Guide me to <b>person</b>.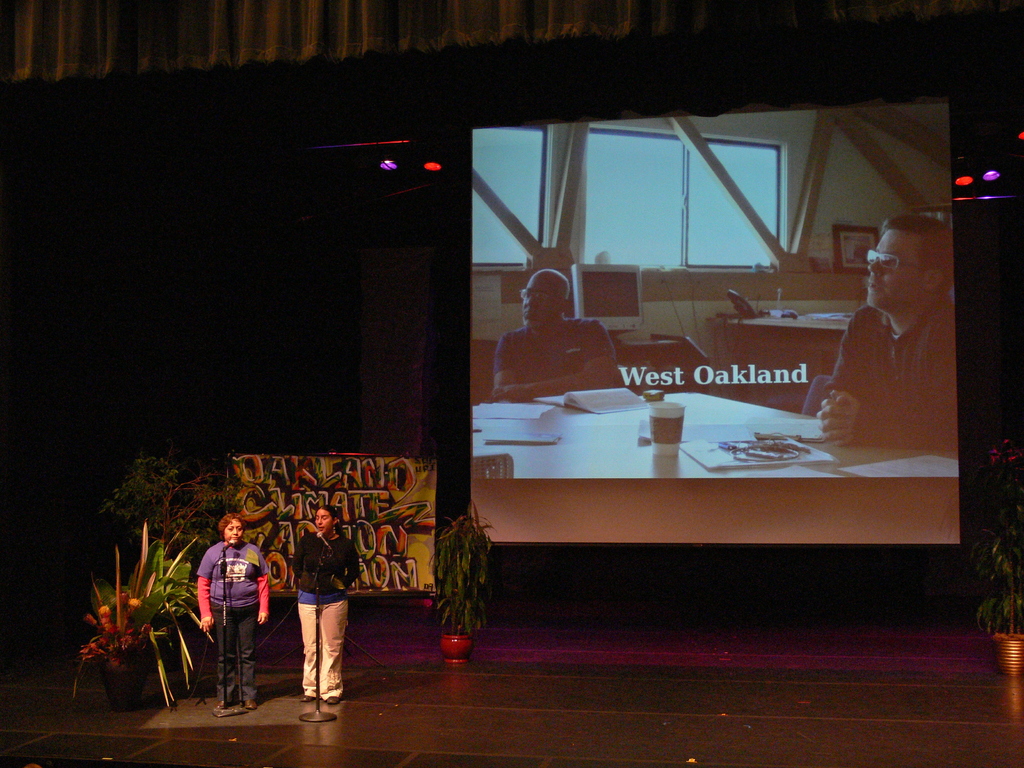
Guidance: (x1=287, y1=504, x2=353, y2=705).
